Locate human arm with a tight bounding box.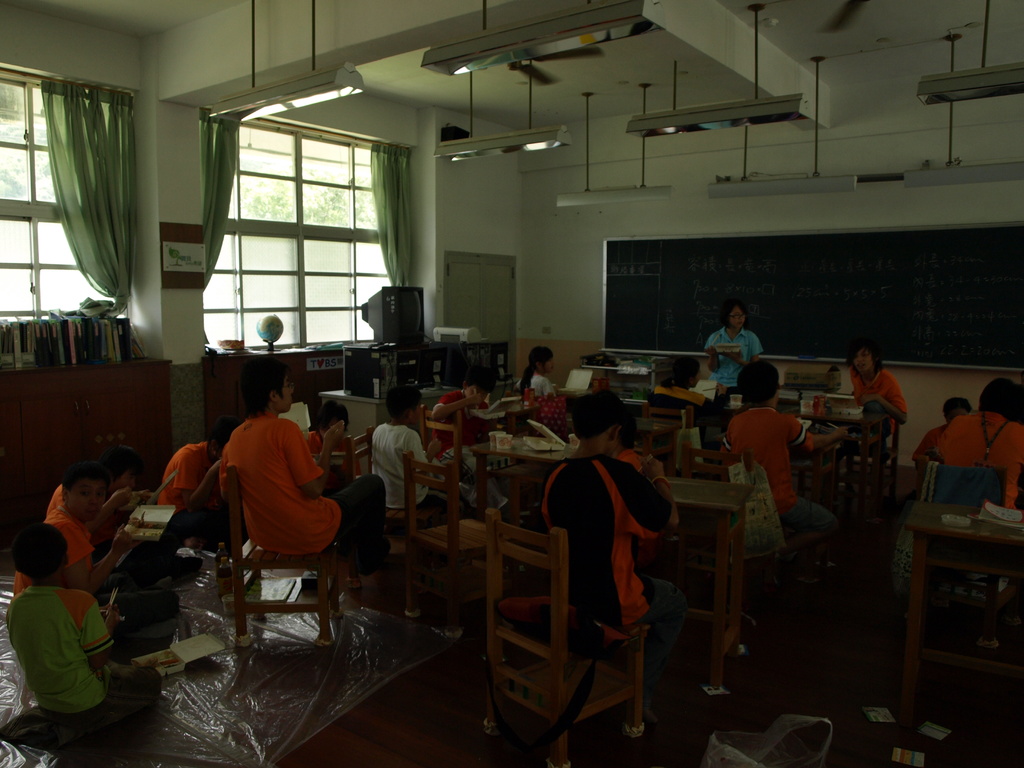
x1=429, y1=390, x2=488, y2=420.
